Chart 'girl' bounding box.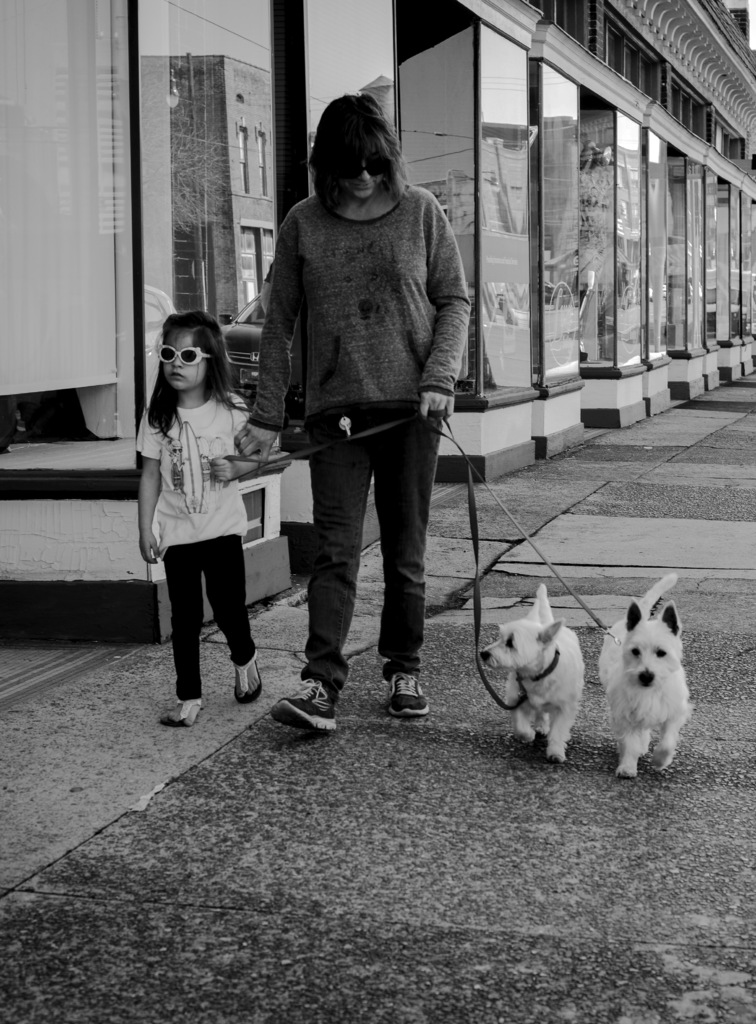
Charted: <bbox>138, 307, 275, 731</bbox>.
